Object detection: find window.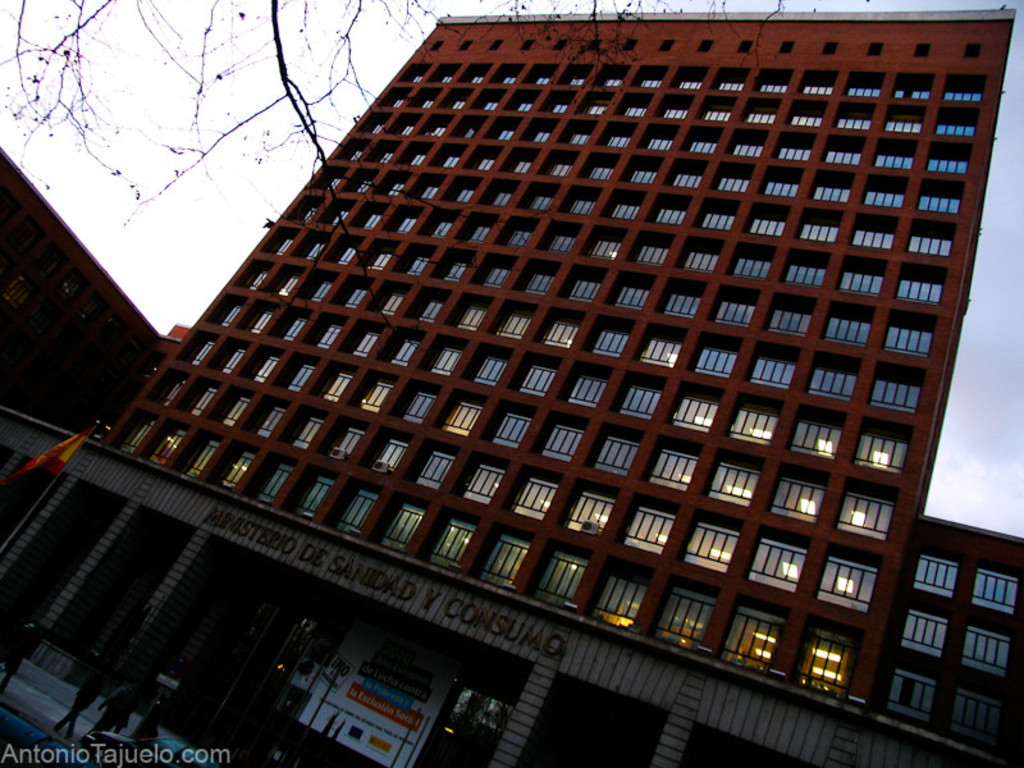
[666, 105, 686, 120].
